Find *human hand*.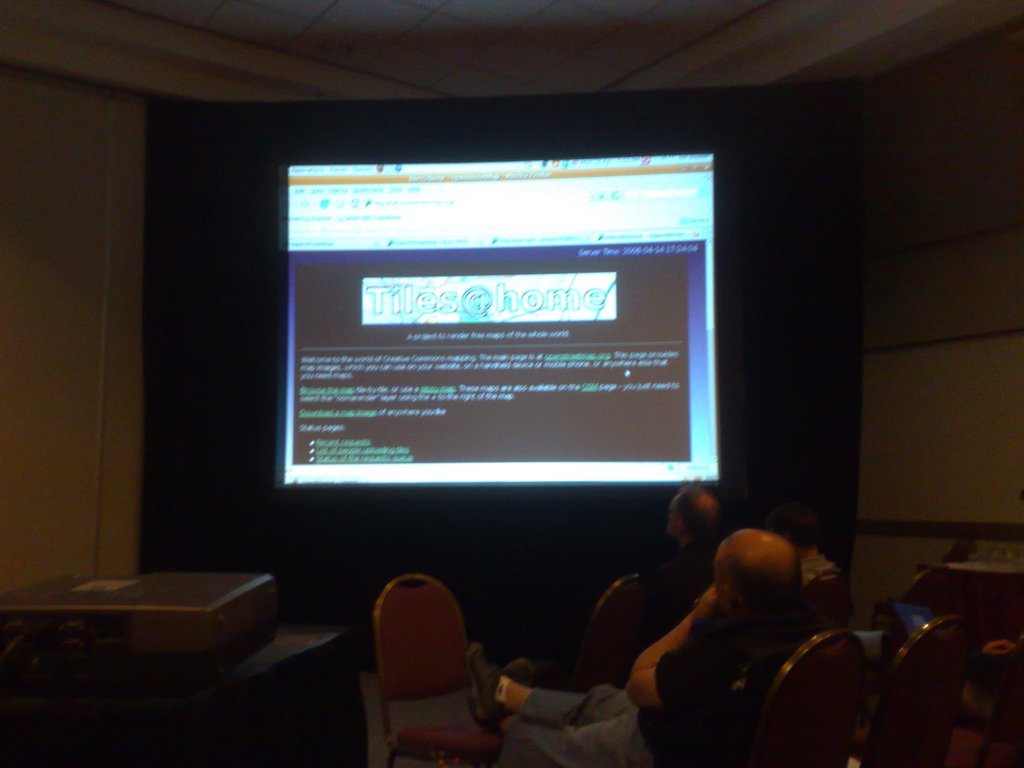
[985,640,1018,656].
